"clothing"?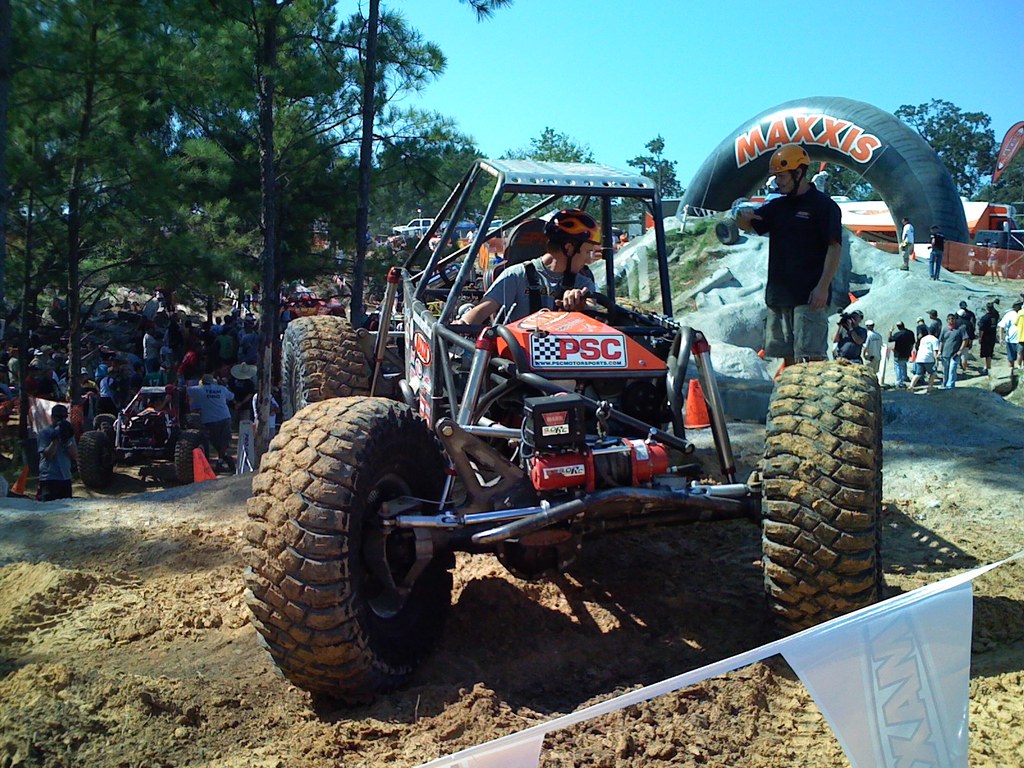
(x1=940, y1=324, x2=967, y2=380)
